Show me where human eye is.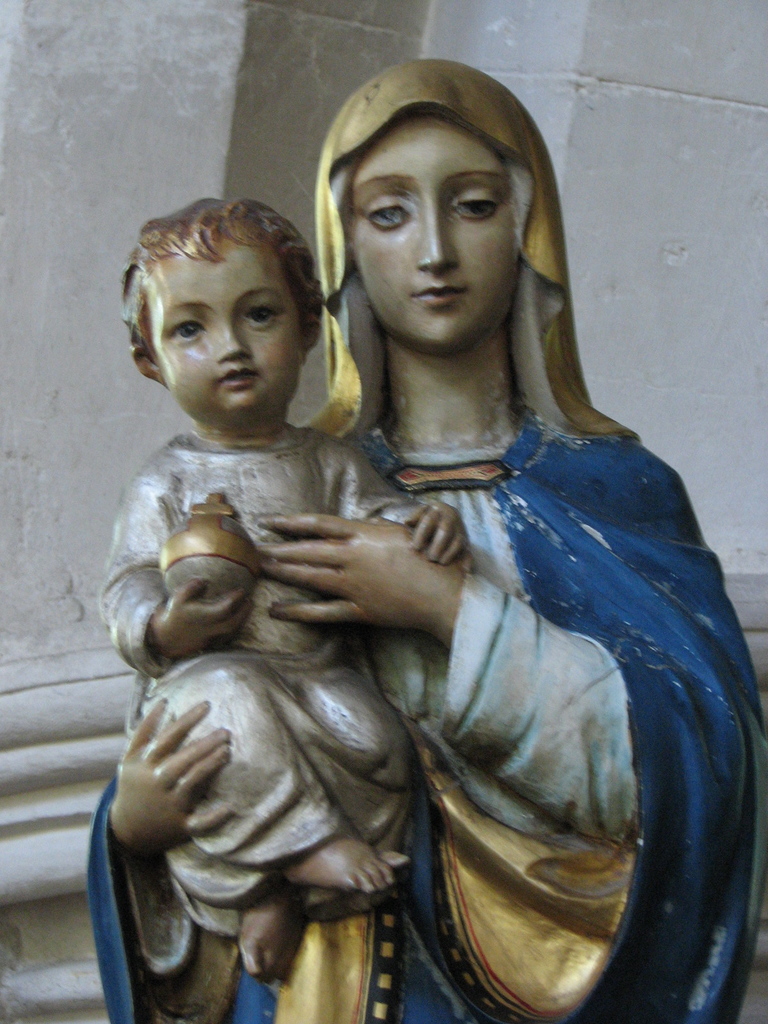
human eye is at (left=161, top=317, right=209, bottom=344).
